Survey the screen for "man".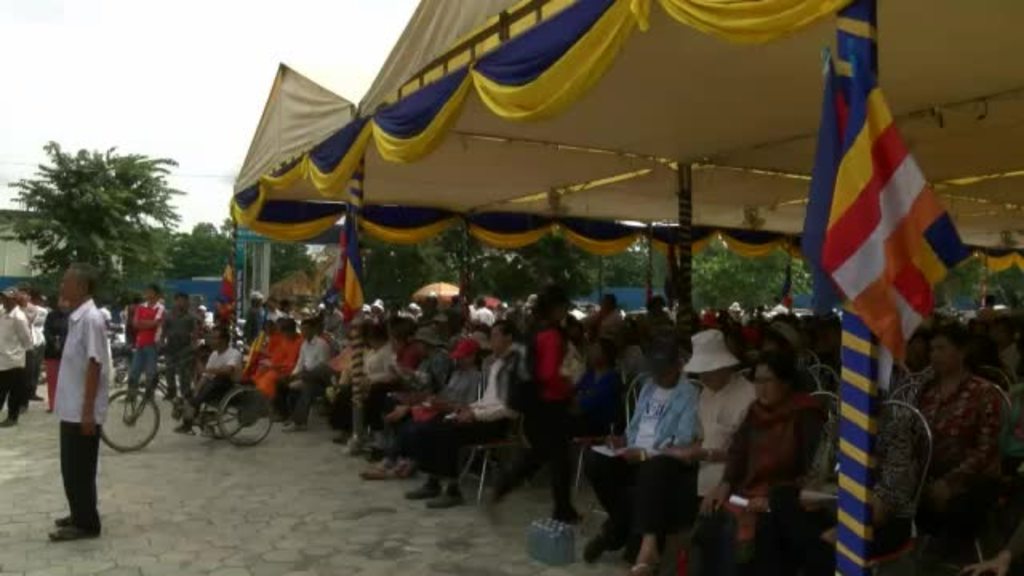
Survey found: {"left": 0, "top": 286, "right": 35, "bottom": 429}.
